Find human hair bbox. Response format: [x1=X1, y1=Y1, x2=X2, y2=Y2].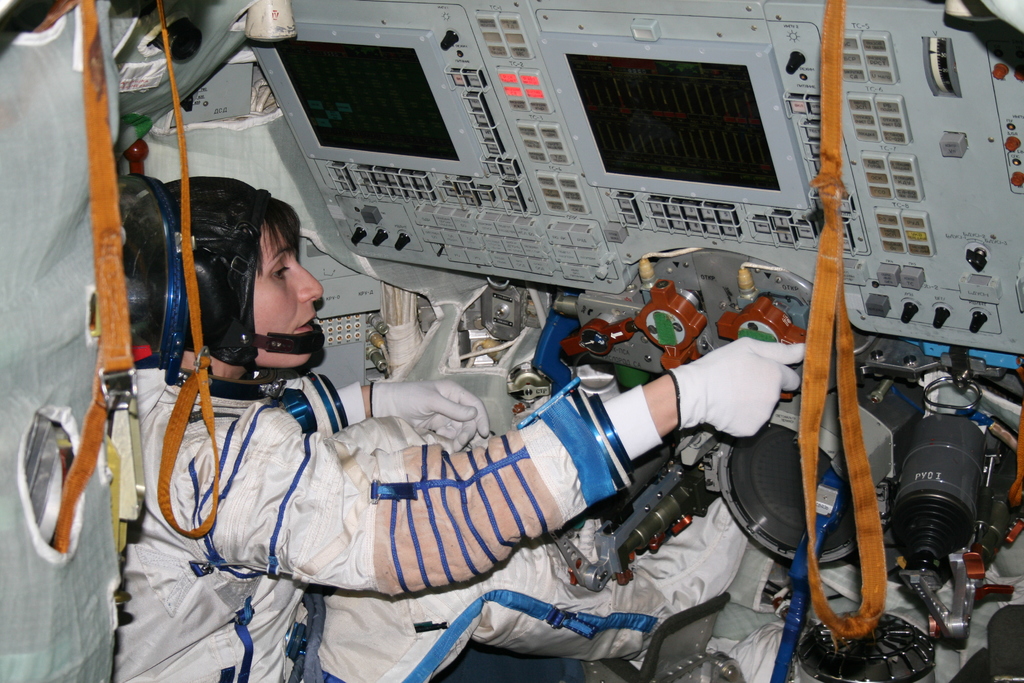
[x1=122, y1=170, x2=307, y2=342].
